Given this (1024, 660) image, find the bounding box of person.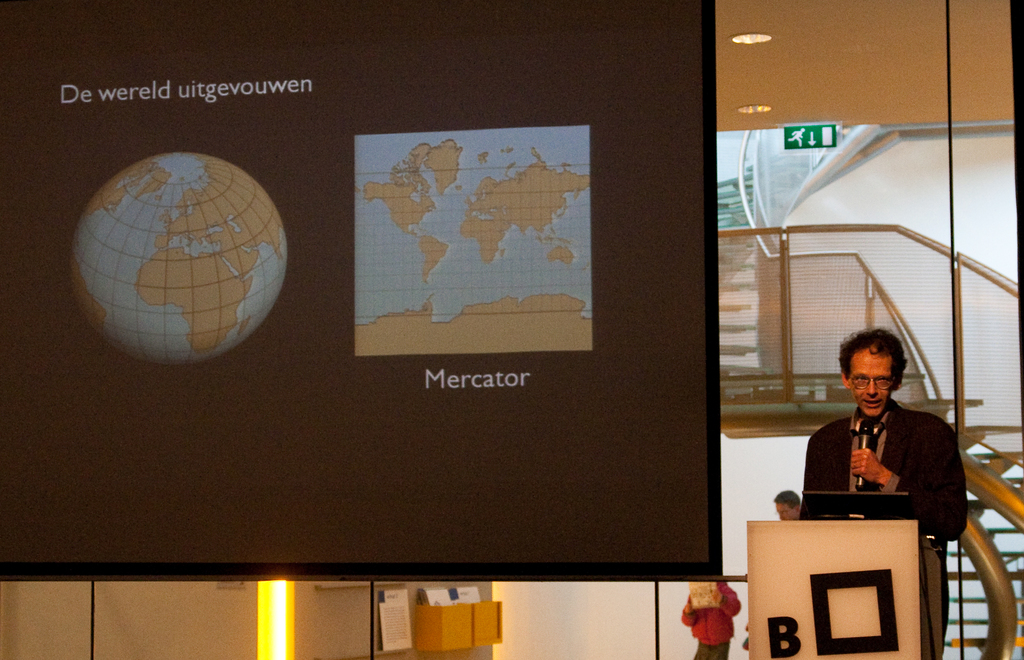
{"left": 766, "top": 324, "right": 967, "bottom": 596}.
